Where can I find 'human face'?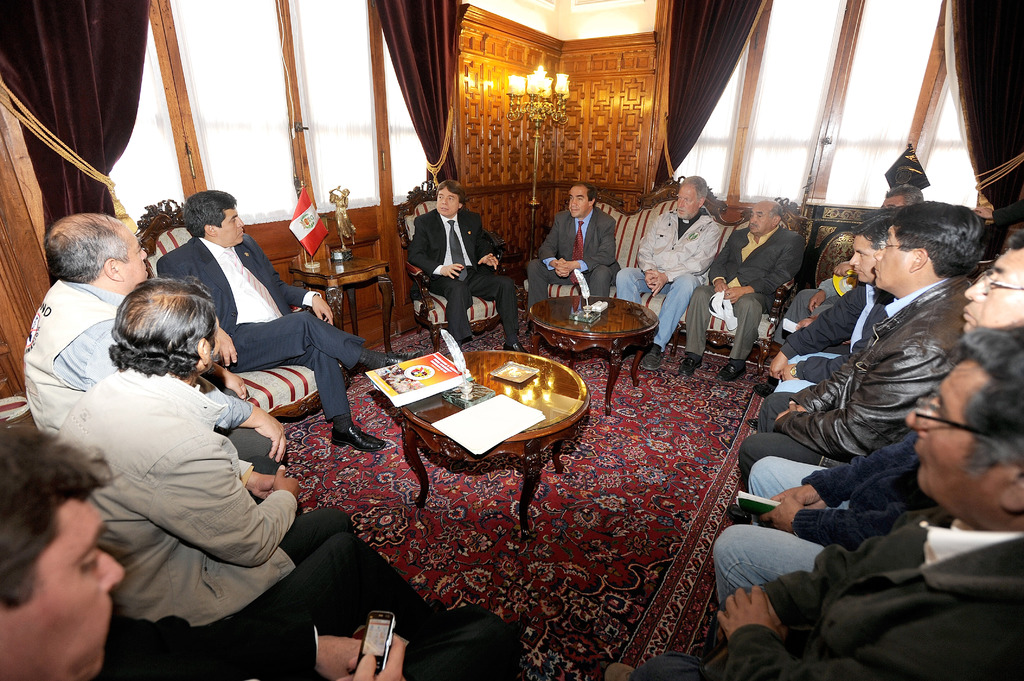
You can find it at l=568, t=187, r=586, b=217.
